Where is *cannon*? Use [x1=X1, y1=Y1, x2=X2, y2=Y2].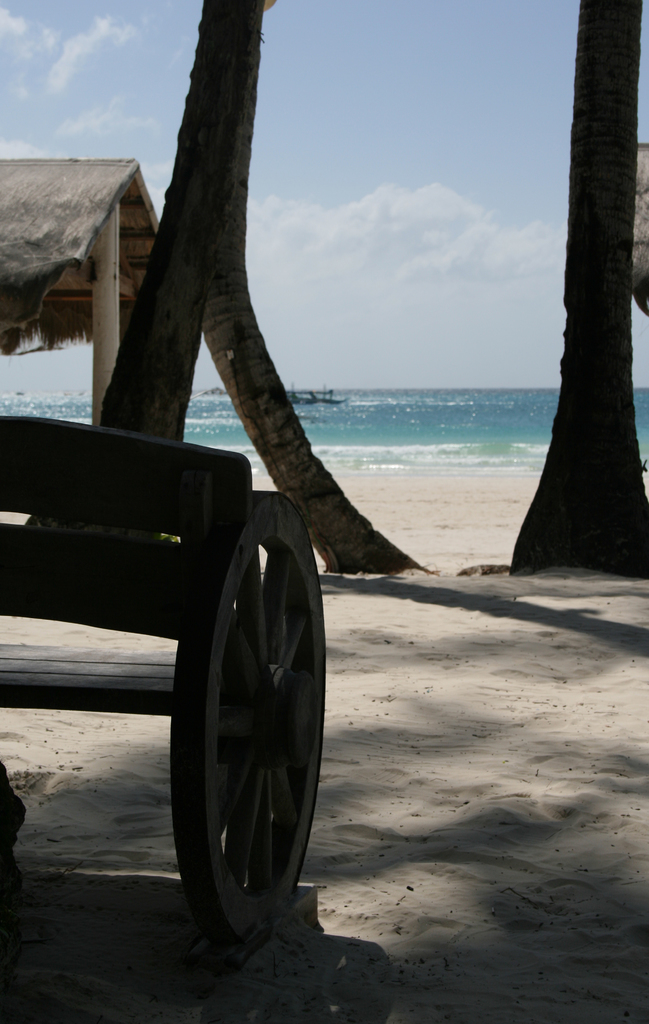
[x1=0, y1=416, x2=324, y2=963].
